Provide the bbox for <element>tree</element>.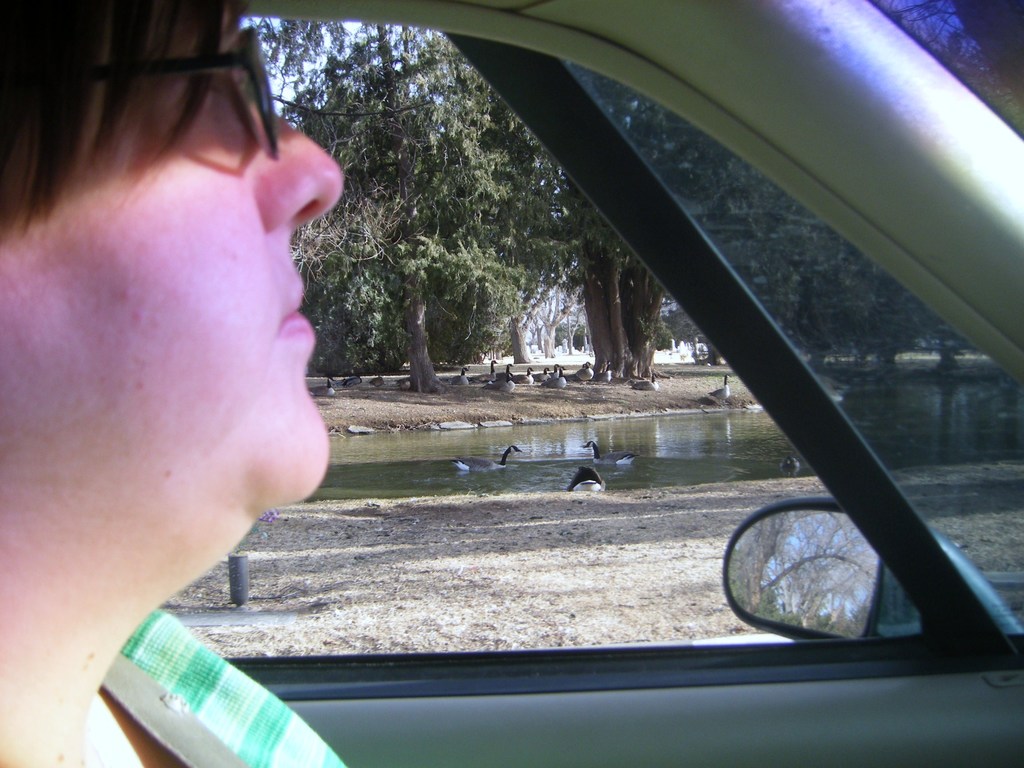
region(231, 13, 582, 390).
